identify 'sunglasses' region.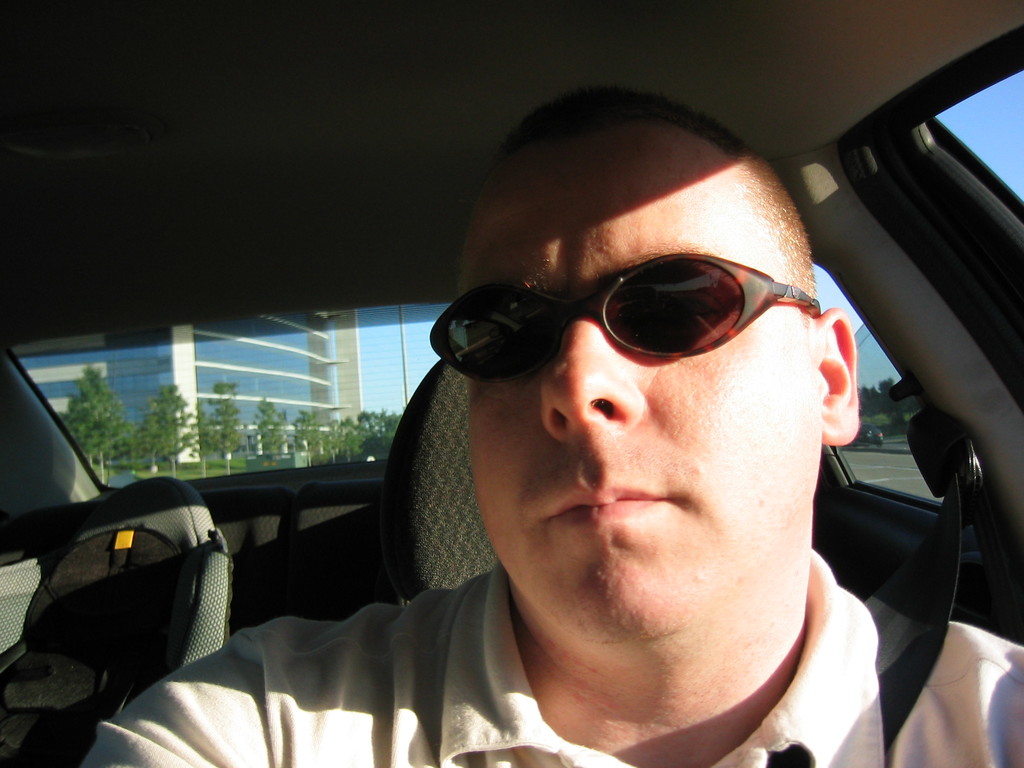
Region: 425/252/822/385.
